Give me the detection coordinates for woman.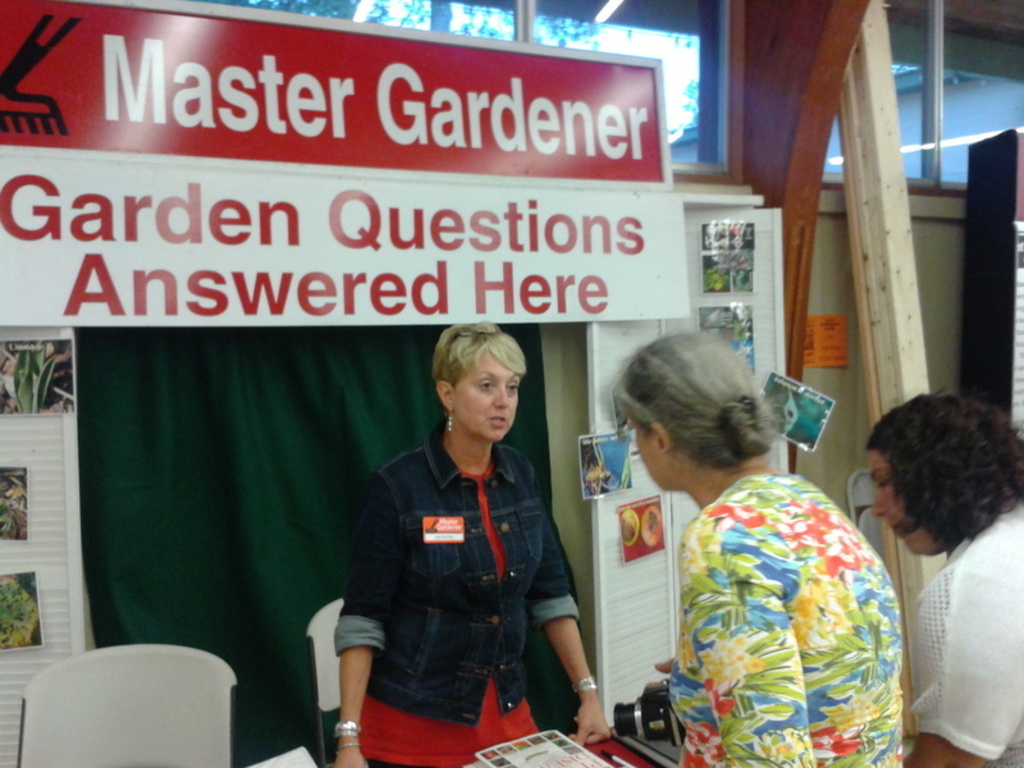
{"left": 330, "top": 326, "right": 608, "bottom": 767}.
